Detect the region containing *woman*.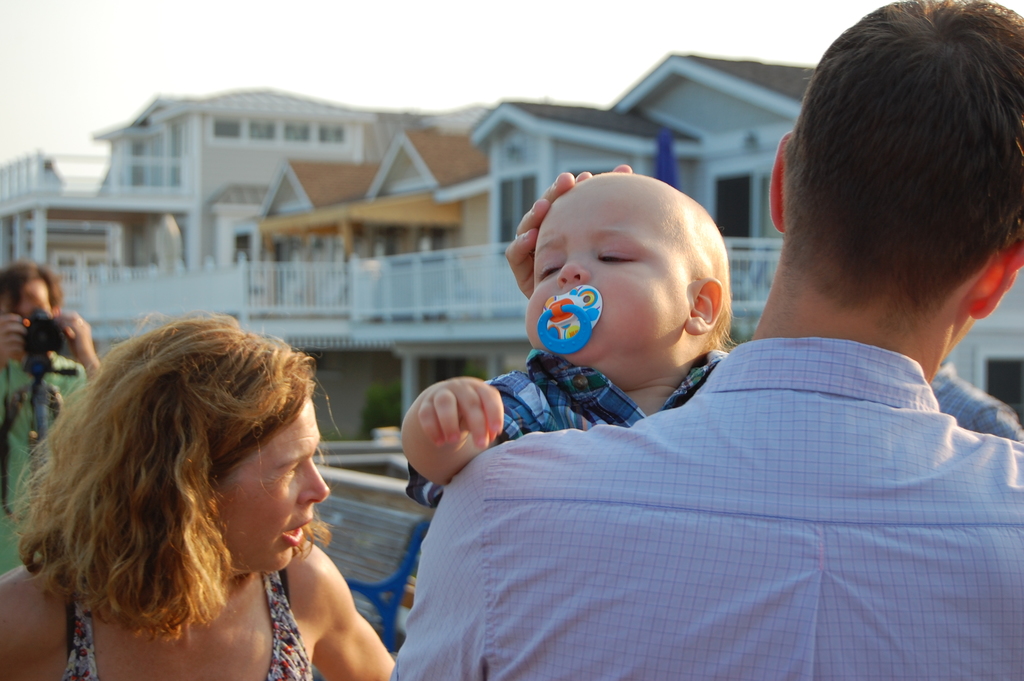
x1=13 y1=310 x2=380 y2=680.
